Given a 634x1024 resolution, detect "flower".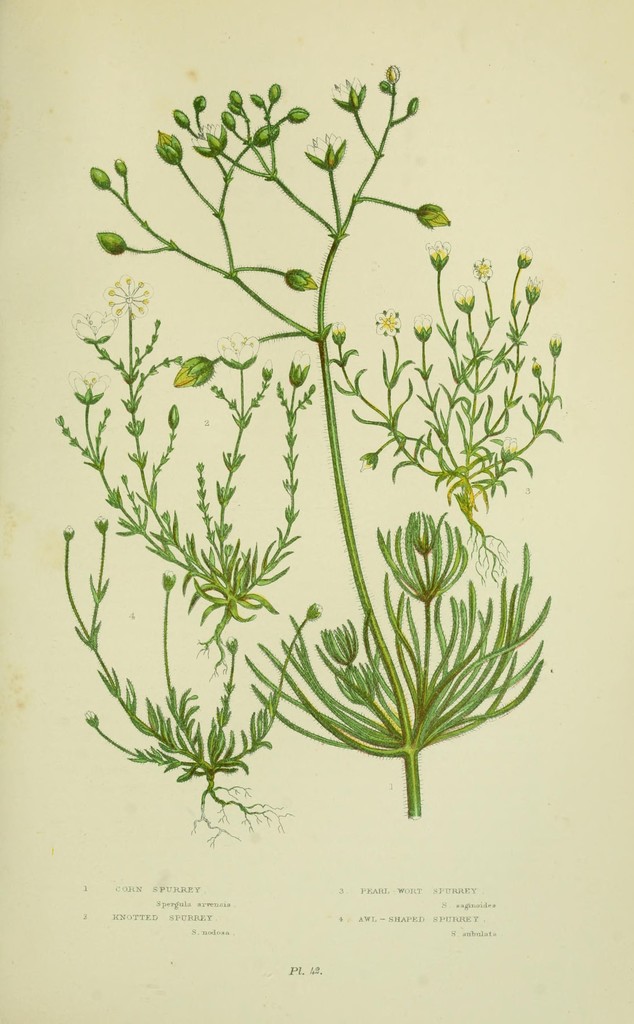
475:254:495:280.
